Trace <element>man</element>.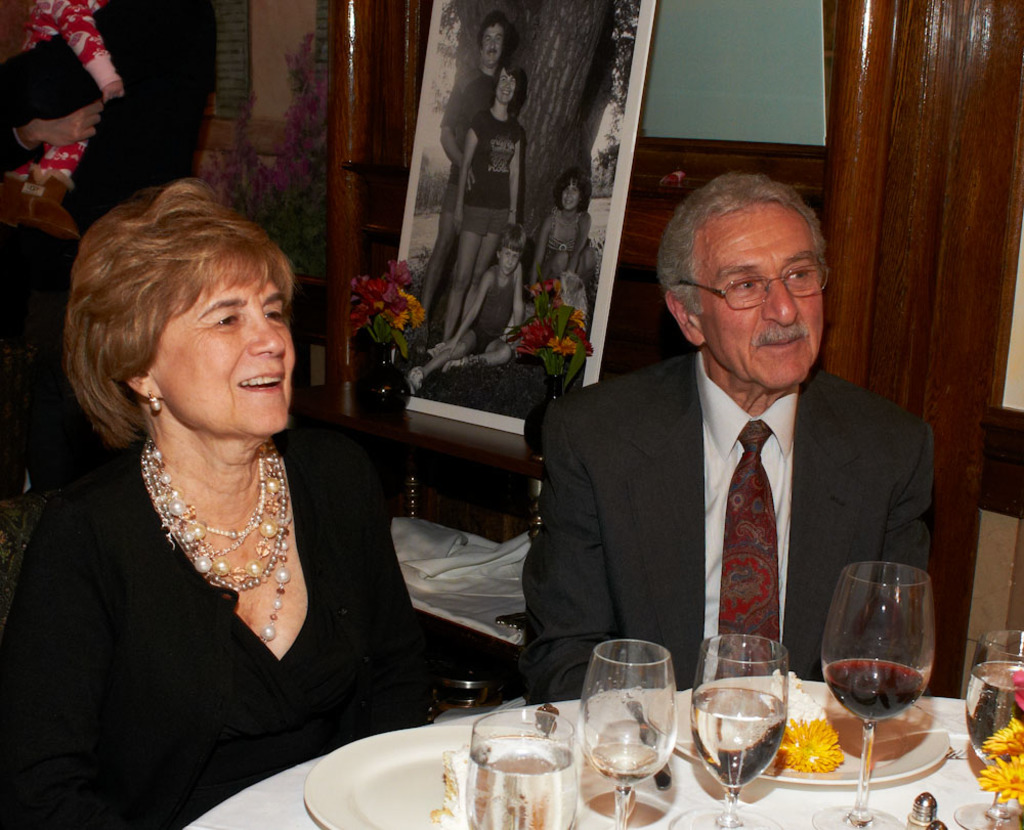
Traced to <box>518,158,931,705</box>.
